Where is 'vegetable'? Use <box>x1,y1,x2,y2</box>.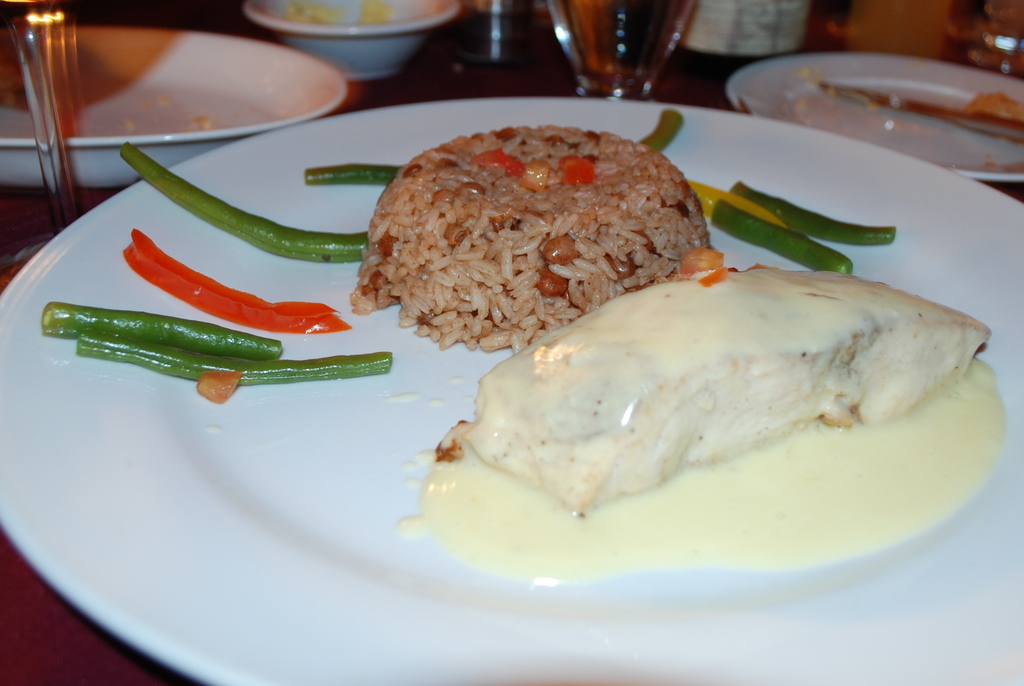
<box>515,159,554,190</box>.
